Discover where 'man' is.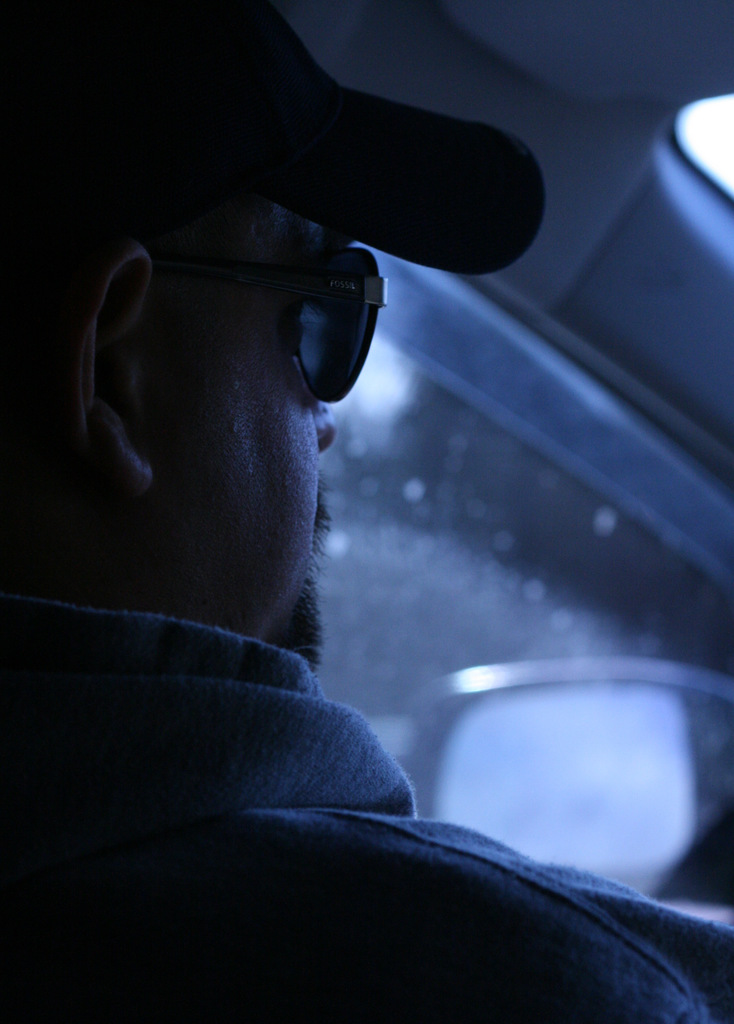
Discovered at box=[0, 0, 733, 1023].
